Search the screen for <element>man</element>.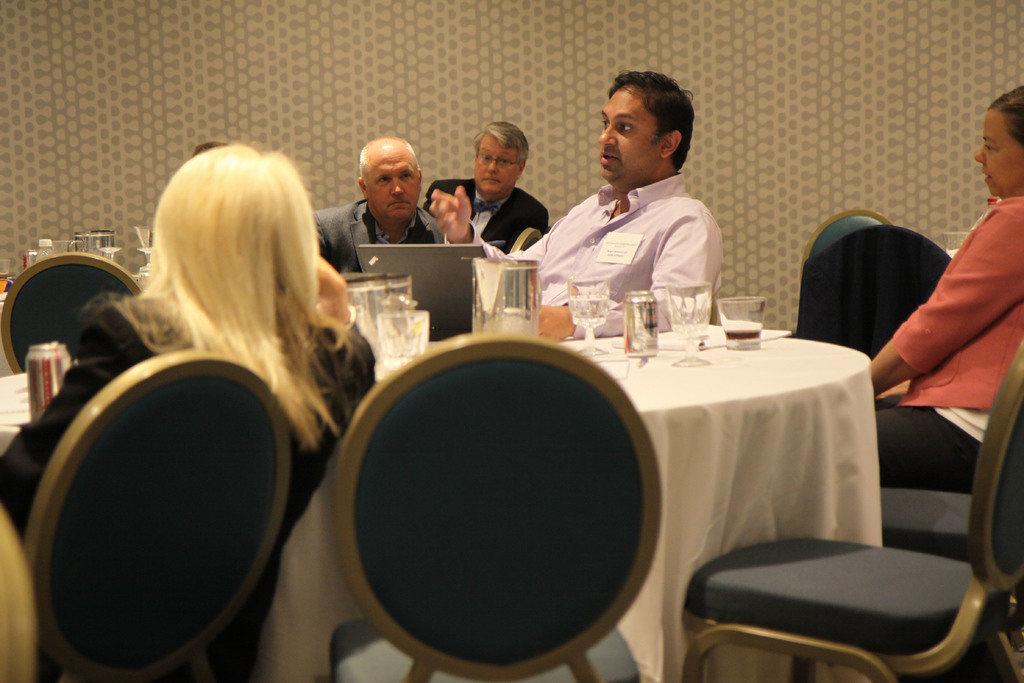
Found at (425, 68, 729, 340).
